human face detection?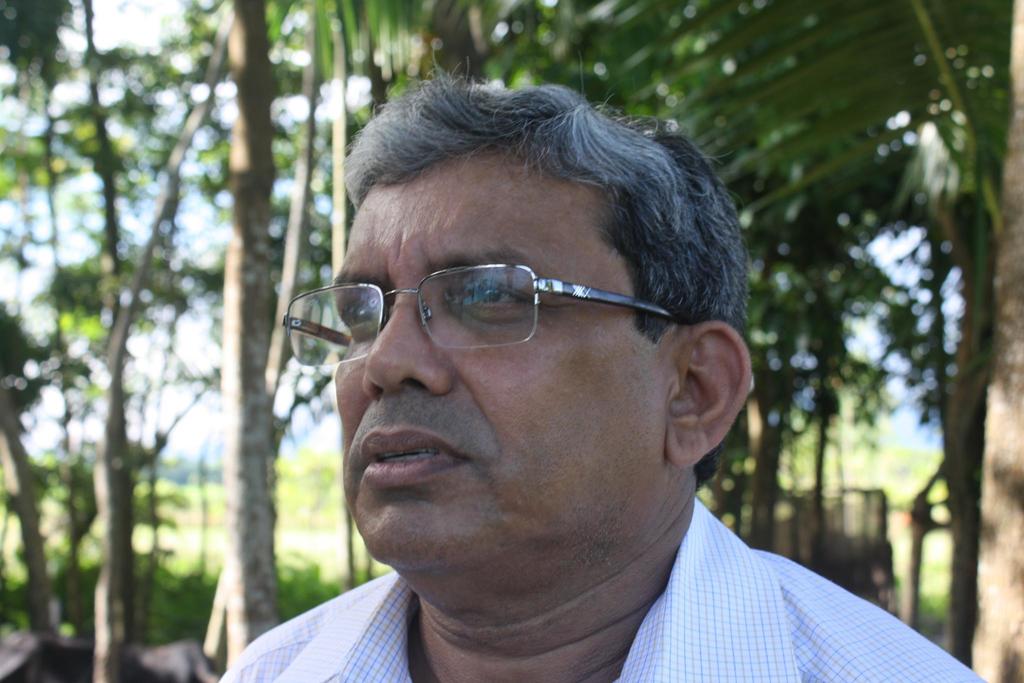
324, 154, 680, 559
